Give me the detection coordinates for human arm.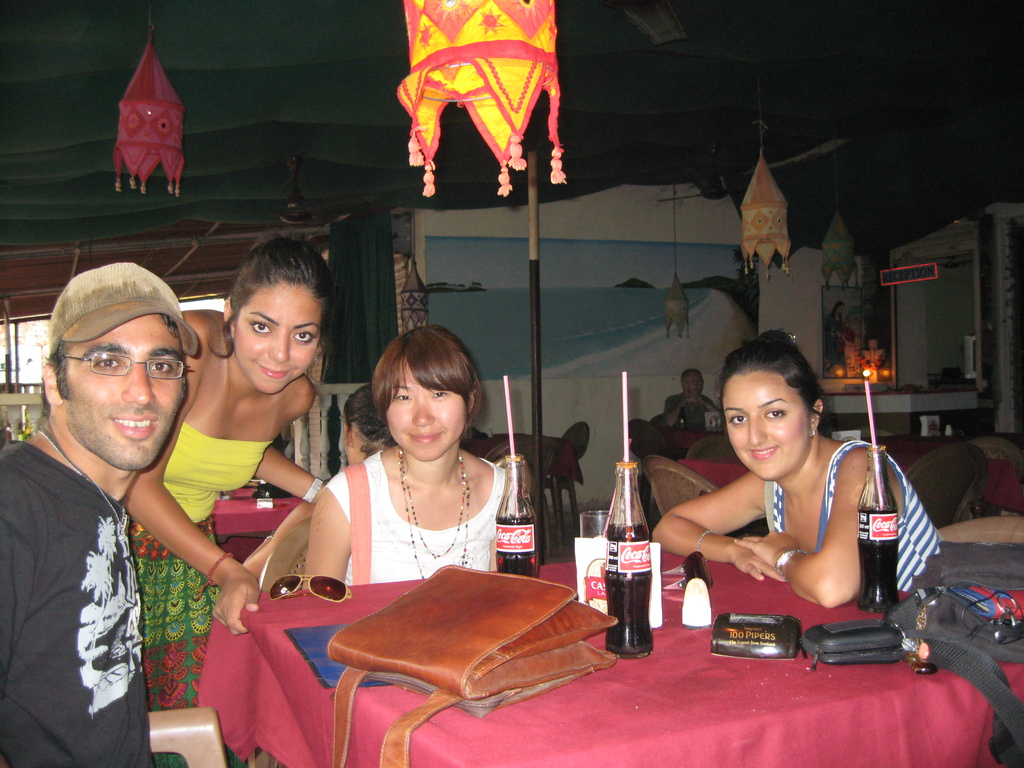
bbox=[750, 441, 913, 602].
